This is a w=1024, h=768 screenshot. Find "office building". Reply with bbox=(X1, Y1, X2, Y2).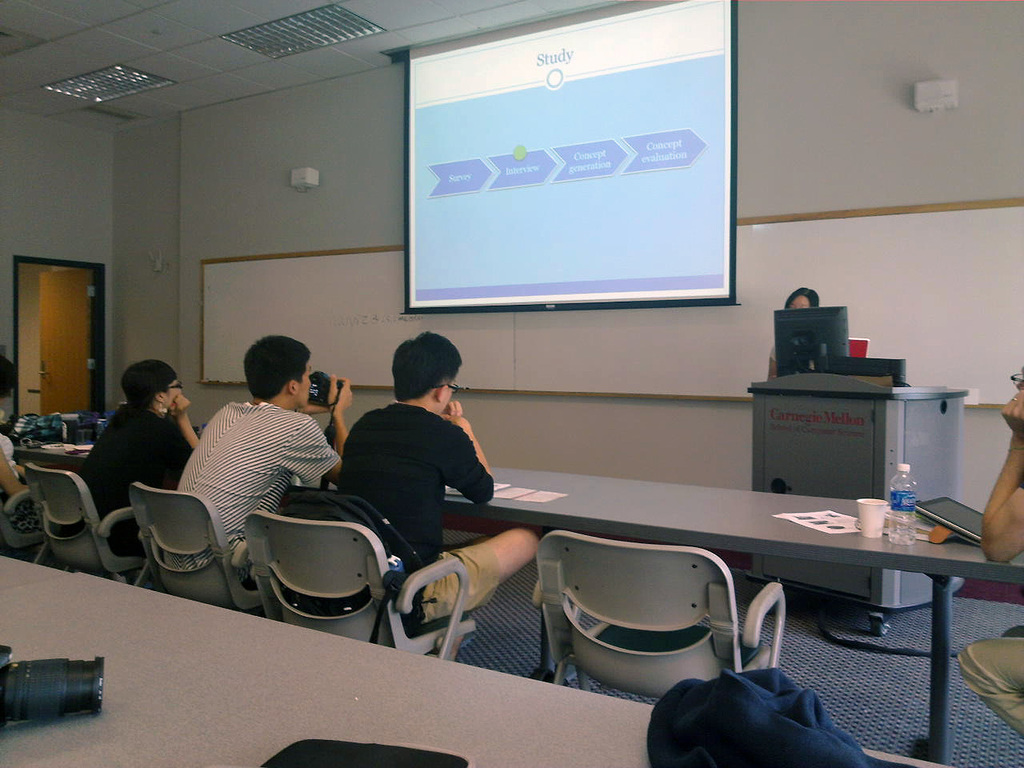
bbox=(5, 0, 955, 767).
